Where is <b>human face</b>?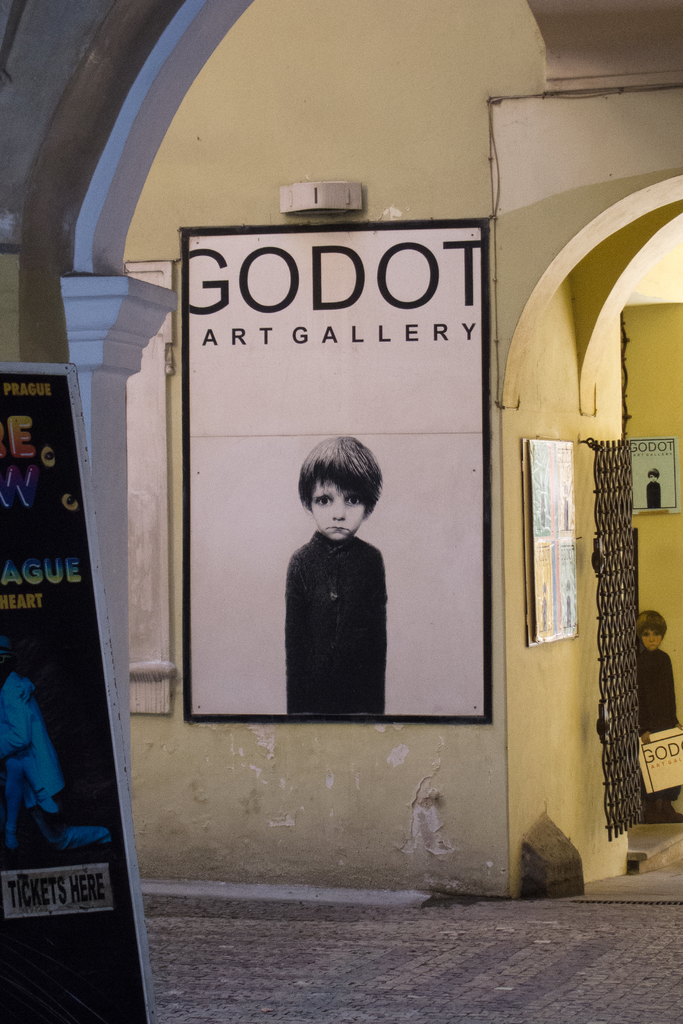
<bbox>315, 481, 363, 541</bbox>.
